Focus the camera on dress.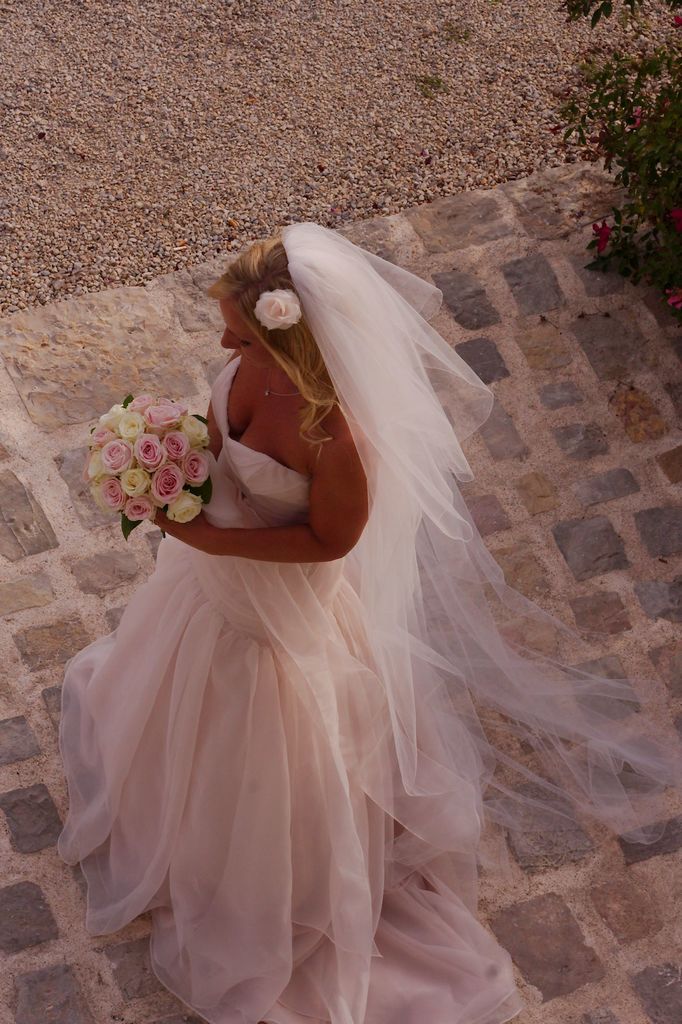
Focus region: pyautogui.locateOnScreen(57, 359, 520, 1023).
